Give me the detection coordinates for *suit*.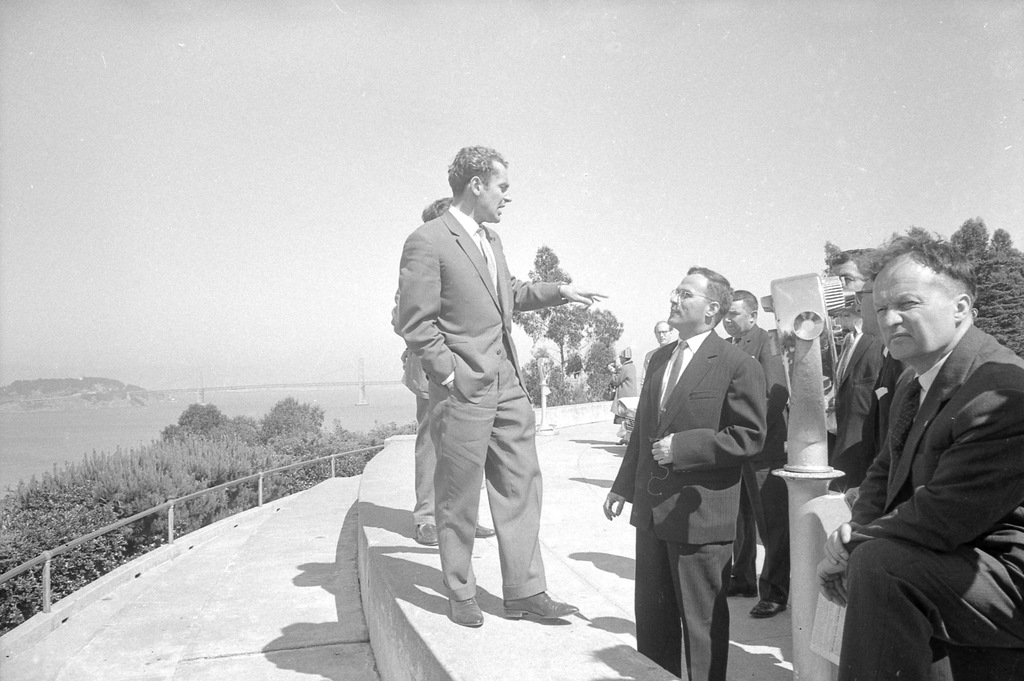
{"x1": 726, "y1": 324, "x2": 788, "y2": 602}.
